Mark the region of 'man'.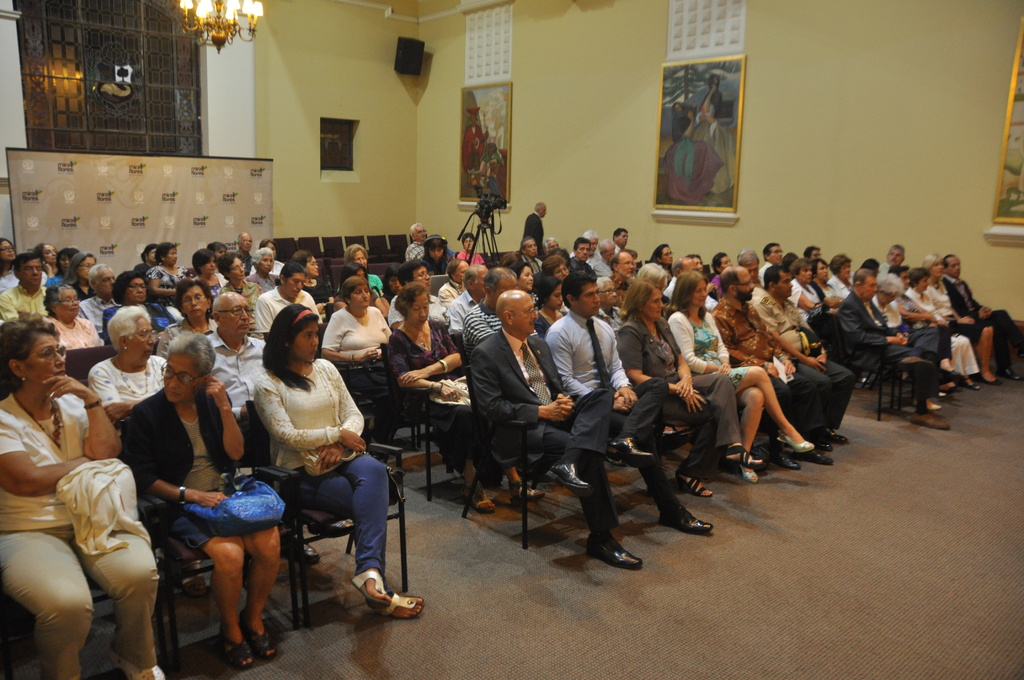
Region: [x1=204, y1=293, x2=317, y2=565].
